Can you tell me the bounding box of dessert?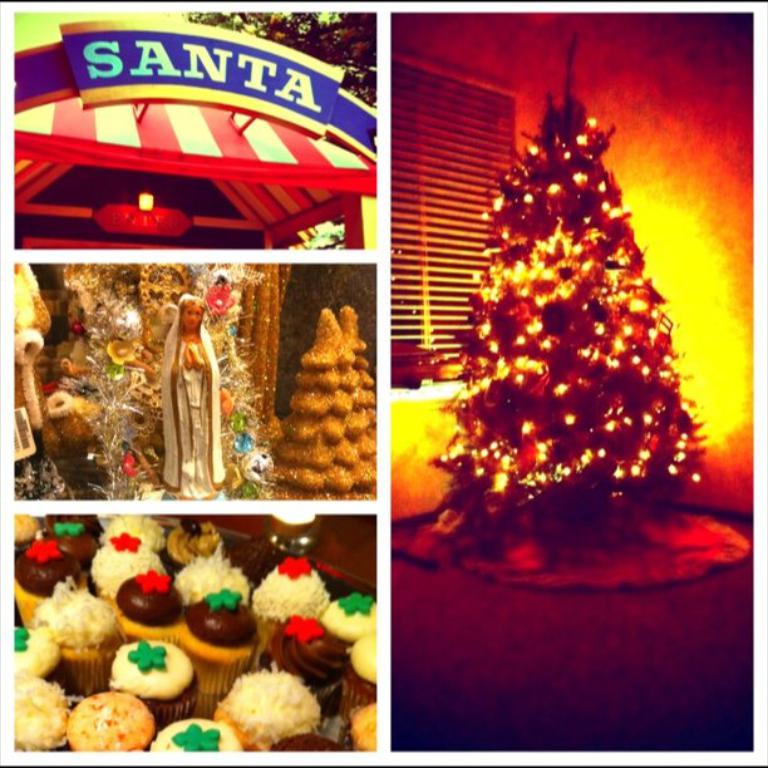
154/723/237/752.
